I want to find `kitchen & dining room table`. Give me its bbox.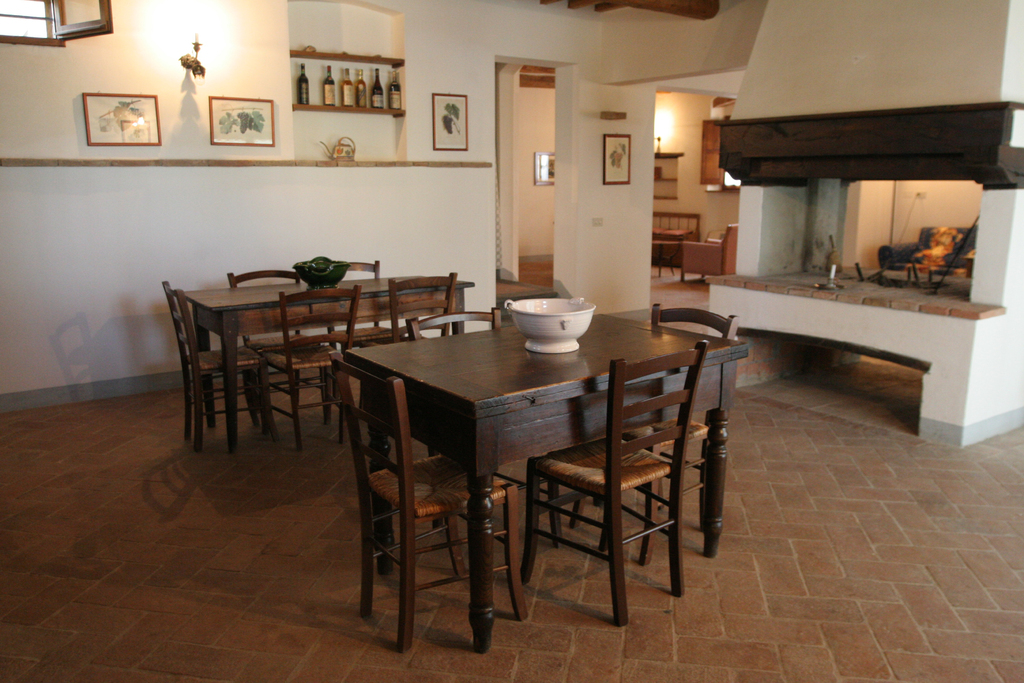
box(186, 272, 476, 455).
